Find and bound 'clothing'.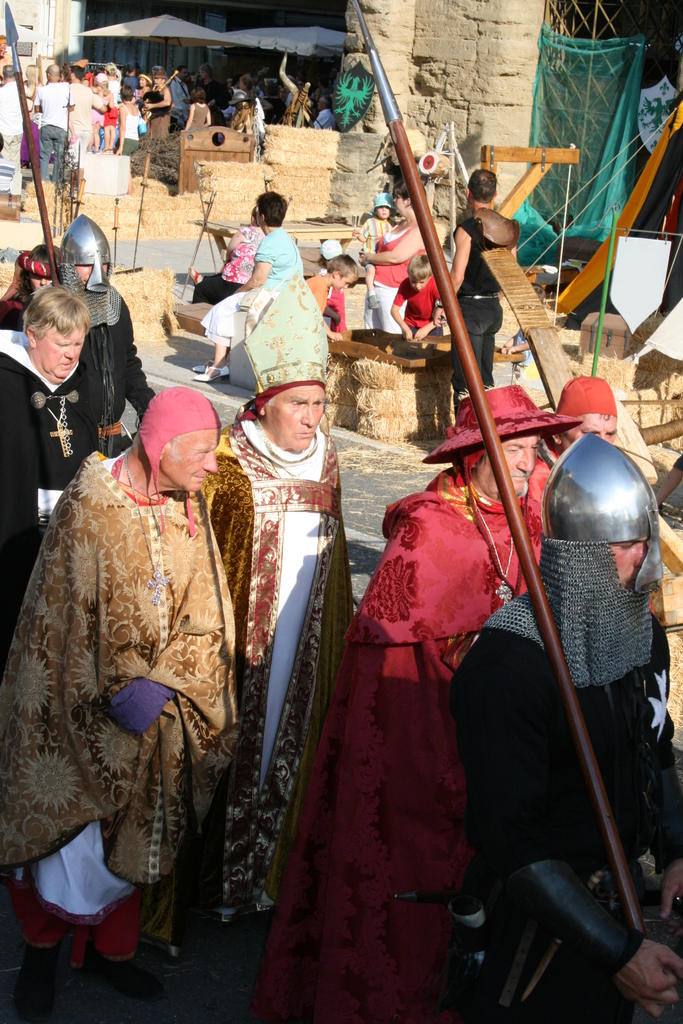
Bound: region(238, 92, 259, 140).
